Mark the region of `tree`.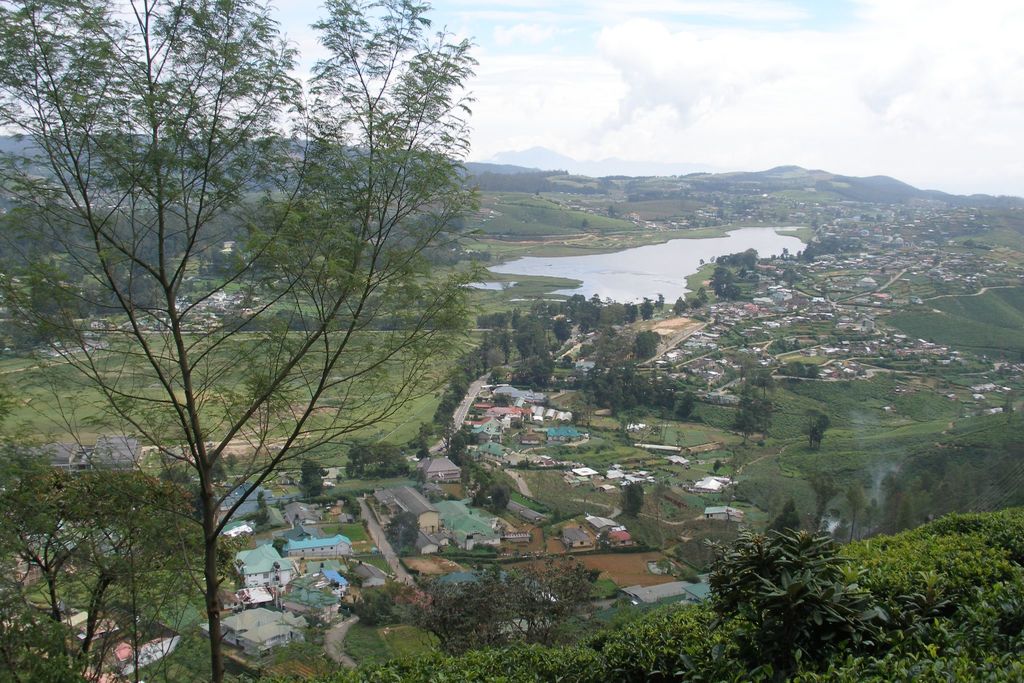
Region: Rect(735, 393, 779, 440).
